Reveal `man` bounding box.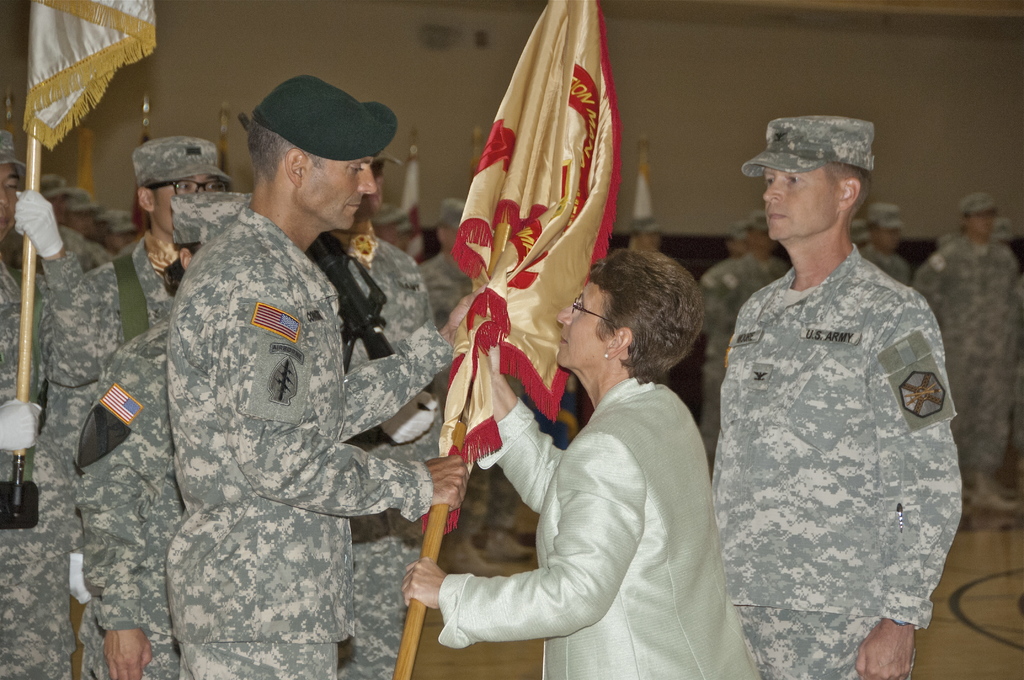
Revealed: (x1=33, y1=135, x2=231, y2=675).
